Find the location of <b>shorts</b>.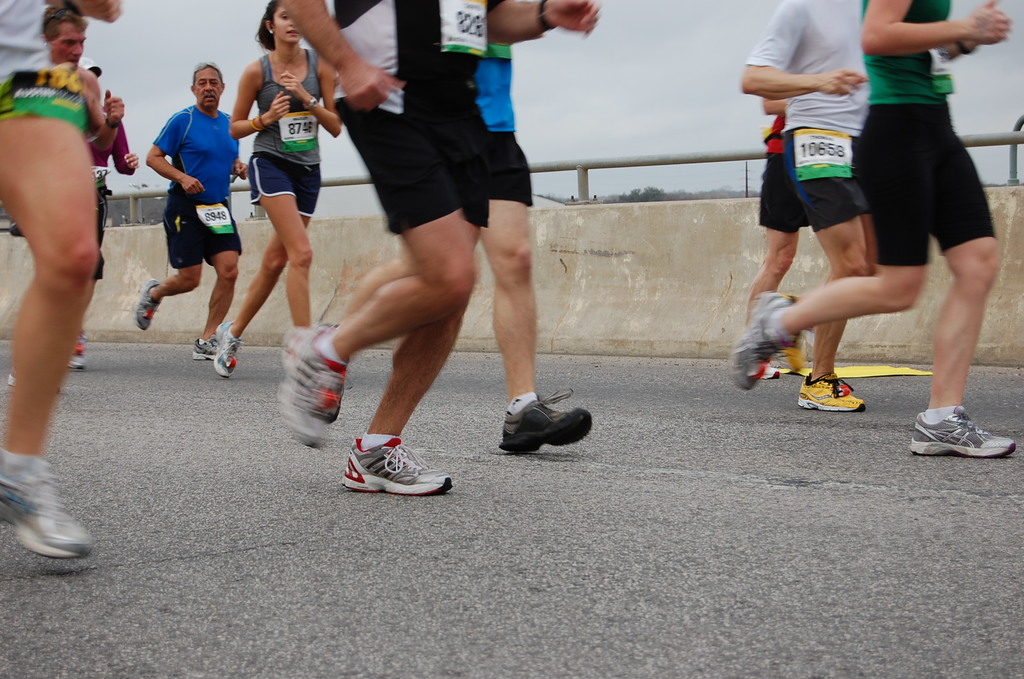
Location: crop(842, 96, 999, 251).
